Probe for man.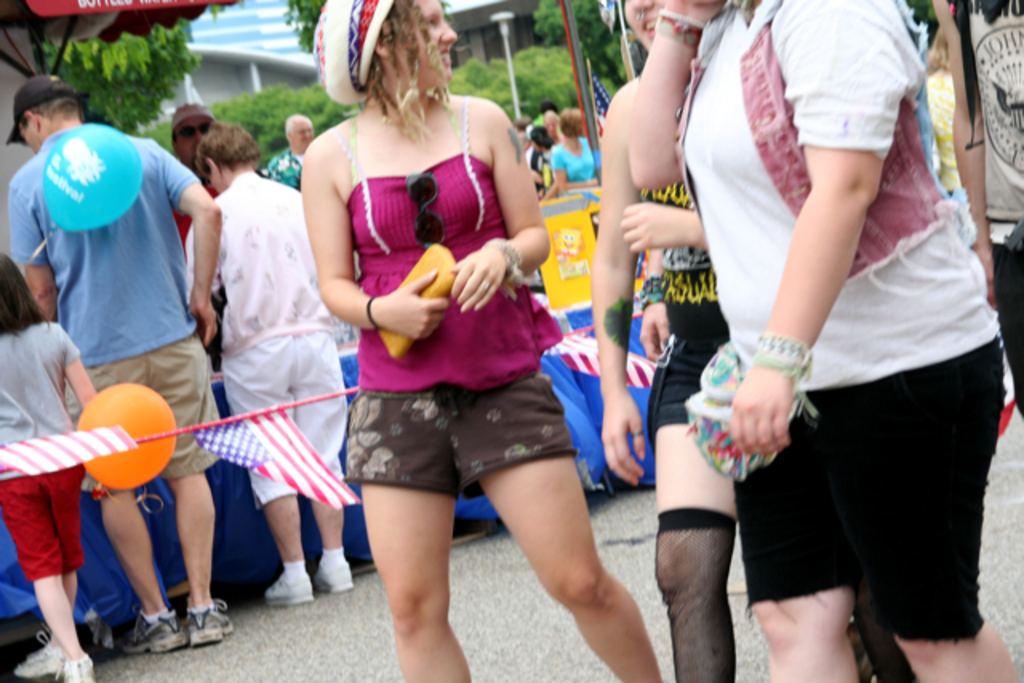
Probe result: bbox(21, 110, 227, 512).
